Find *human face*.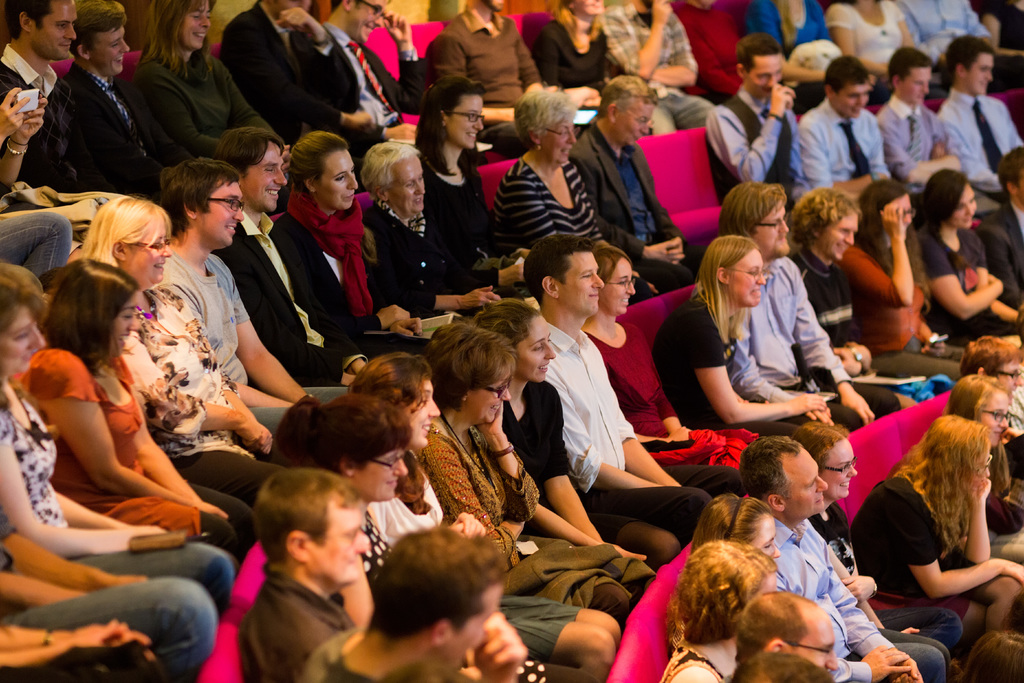
[x1=543, y1=117, x2=579, y2=161].
